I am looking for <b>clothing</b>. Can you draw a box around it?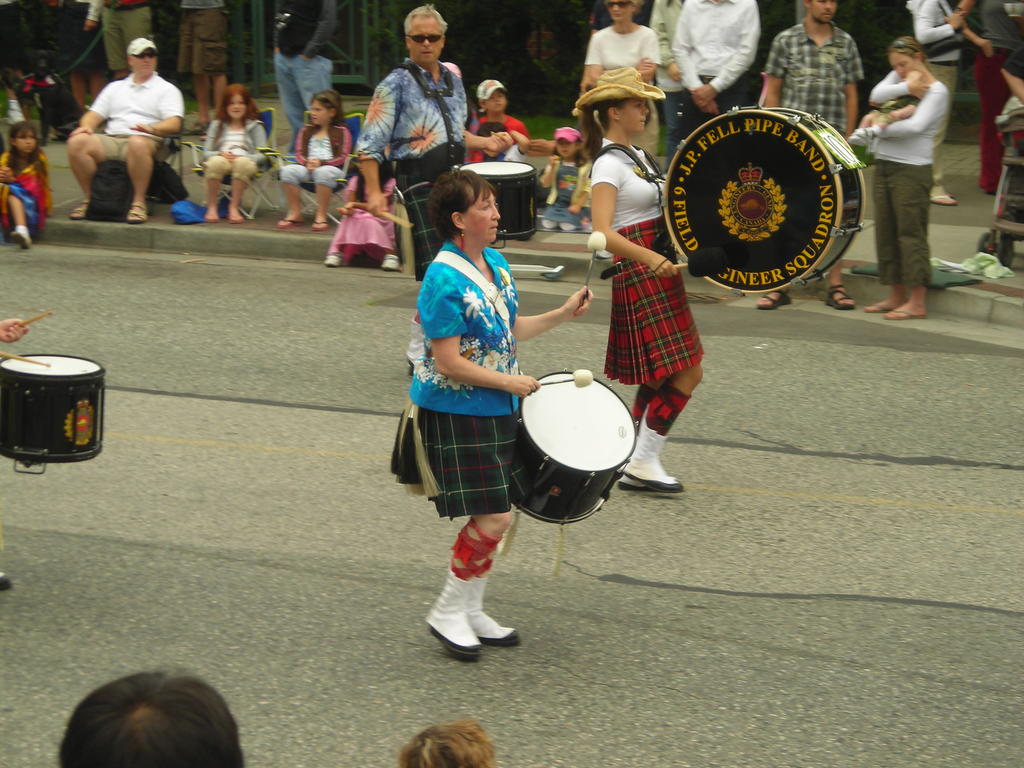
Sure, the bounding box is (left=589, top=28, right=664, bottom=63).
